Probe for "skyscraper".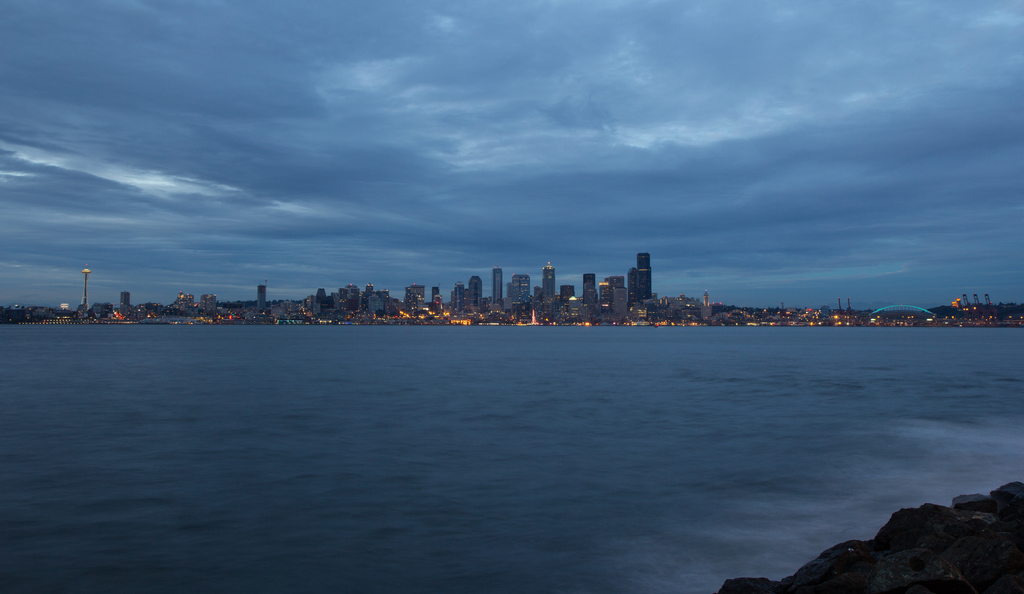
Probe result: [541, 258, 558, 299].
